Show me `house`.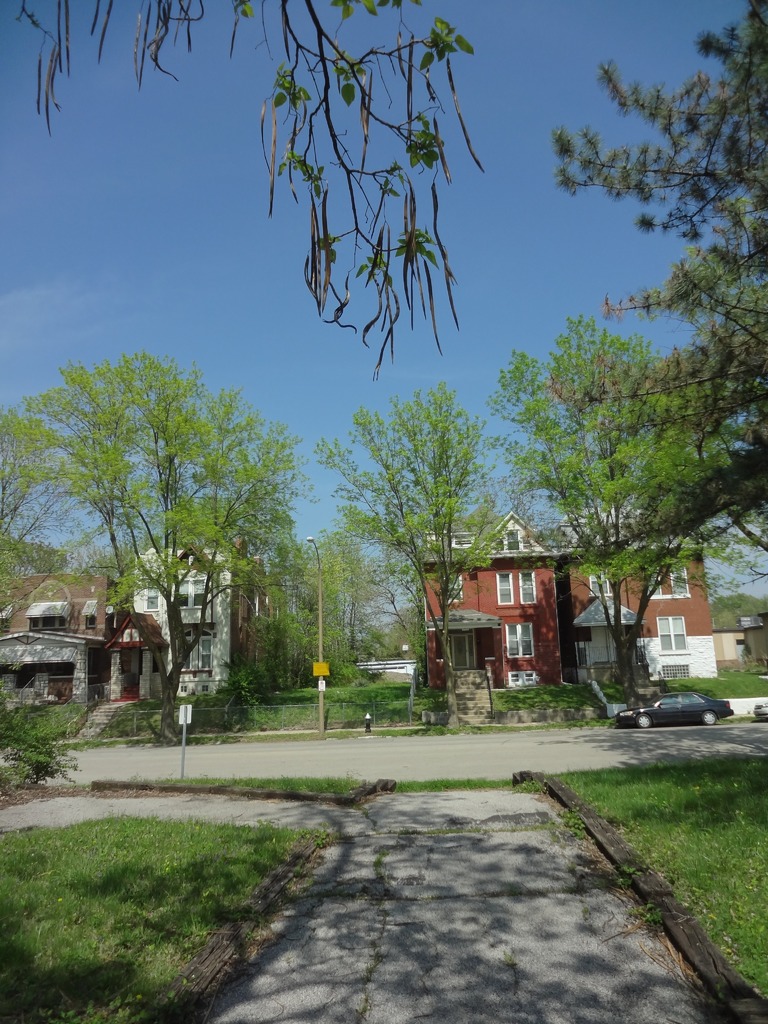
`house` is here: locate(5, 517, 291, 700).
